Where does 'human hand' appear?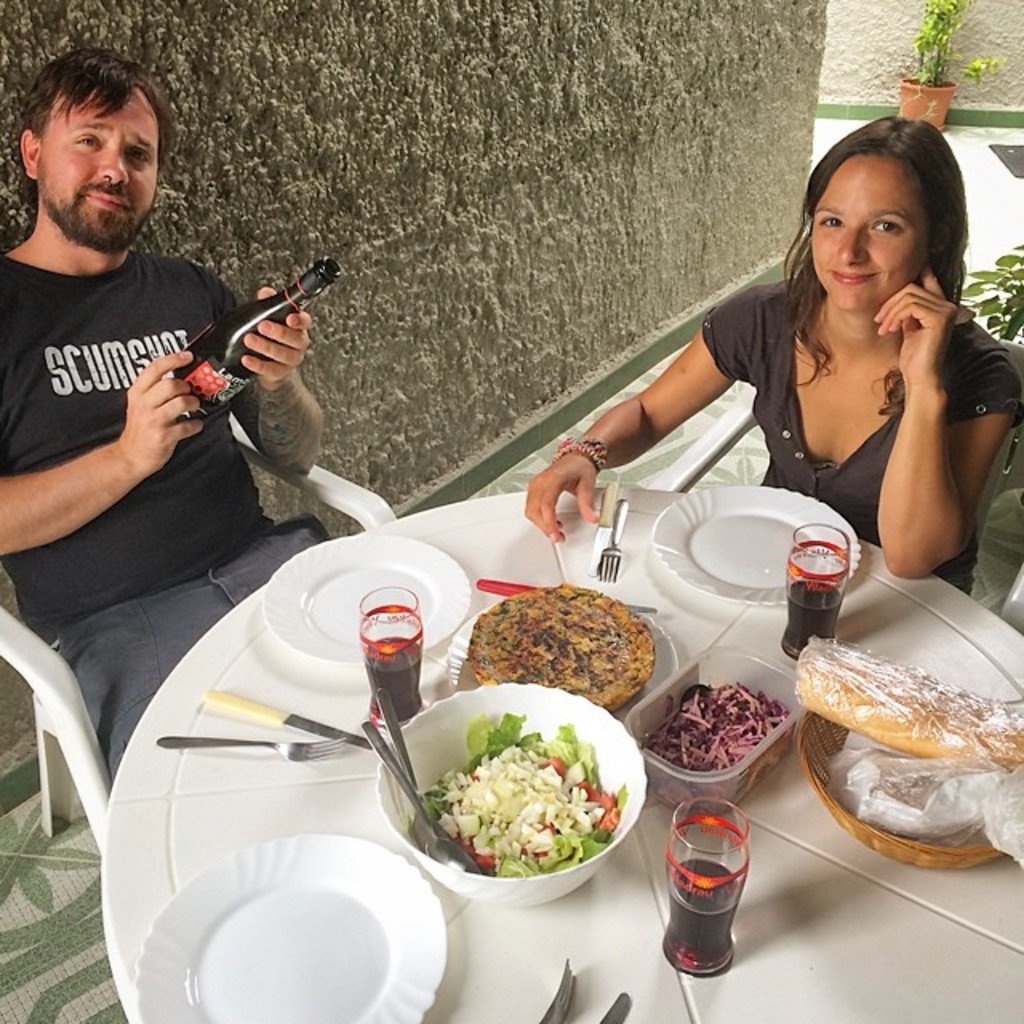
Appears at pyautogui.locateOnScreen(523, 453, 605, 547).
